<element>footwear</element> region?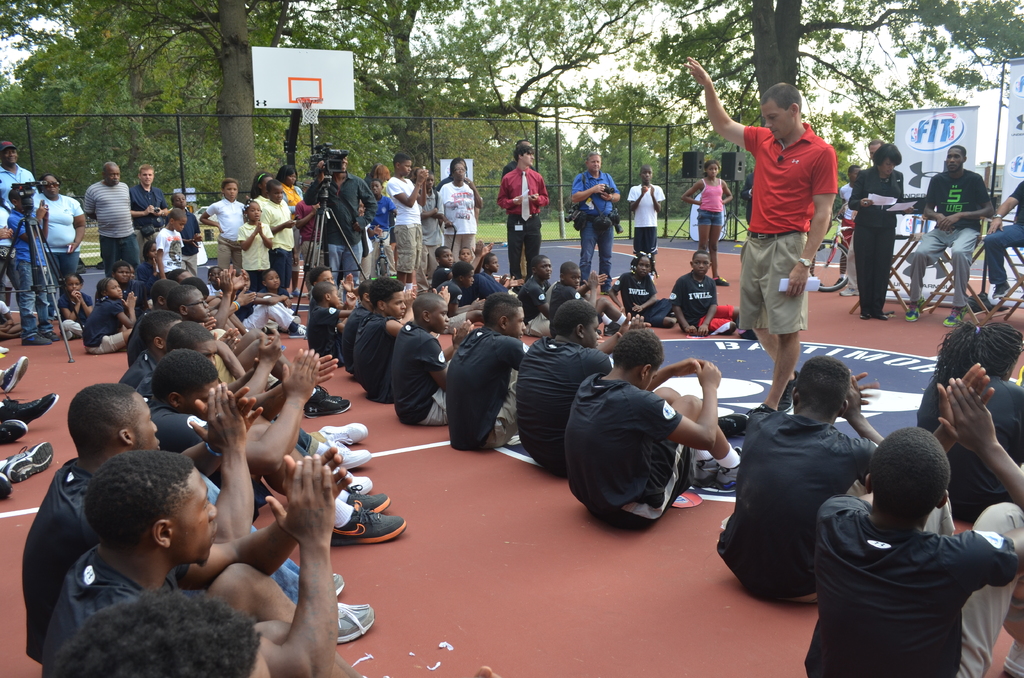
pyautogui.locateOnScreen(295, 287, 308, 298)
